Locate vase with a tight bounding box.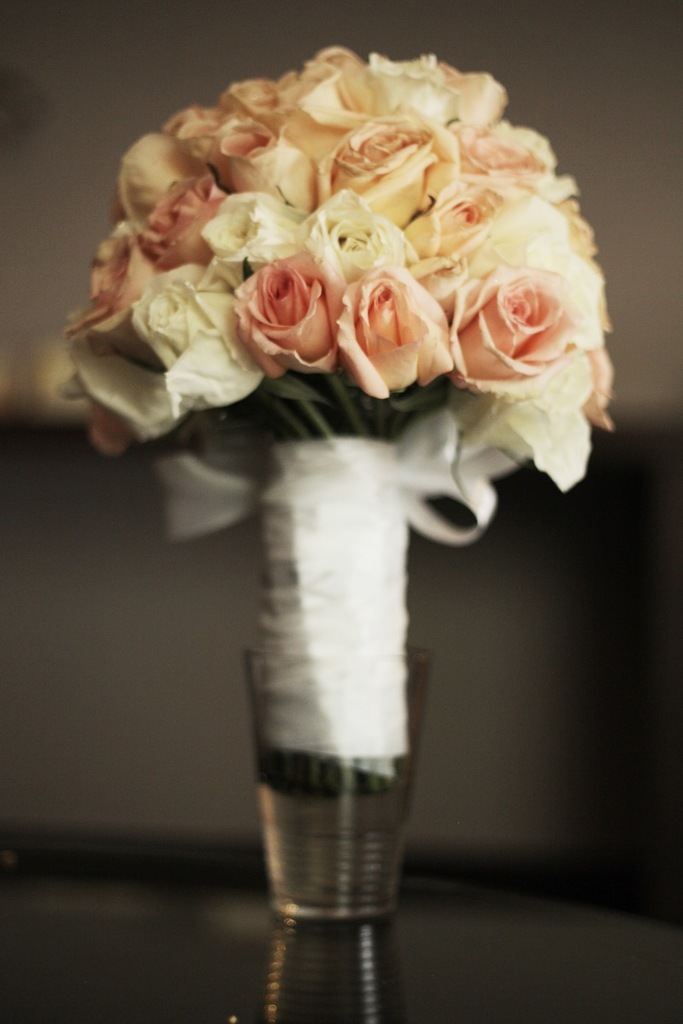
[x1=255, y1=639, x2=429, y2=1020].
